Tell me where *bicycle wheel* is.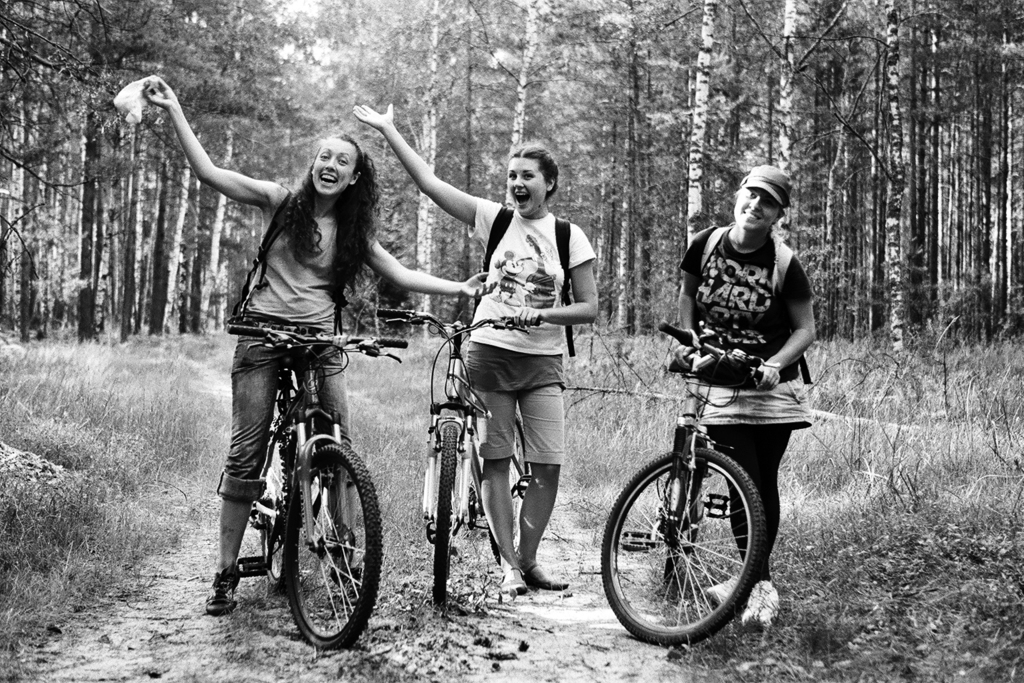
*bicycle wheel* is at locate(255, 435, 289, 592).
